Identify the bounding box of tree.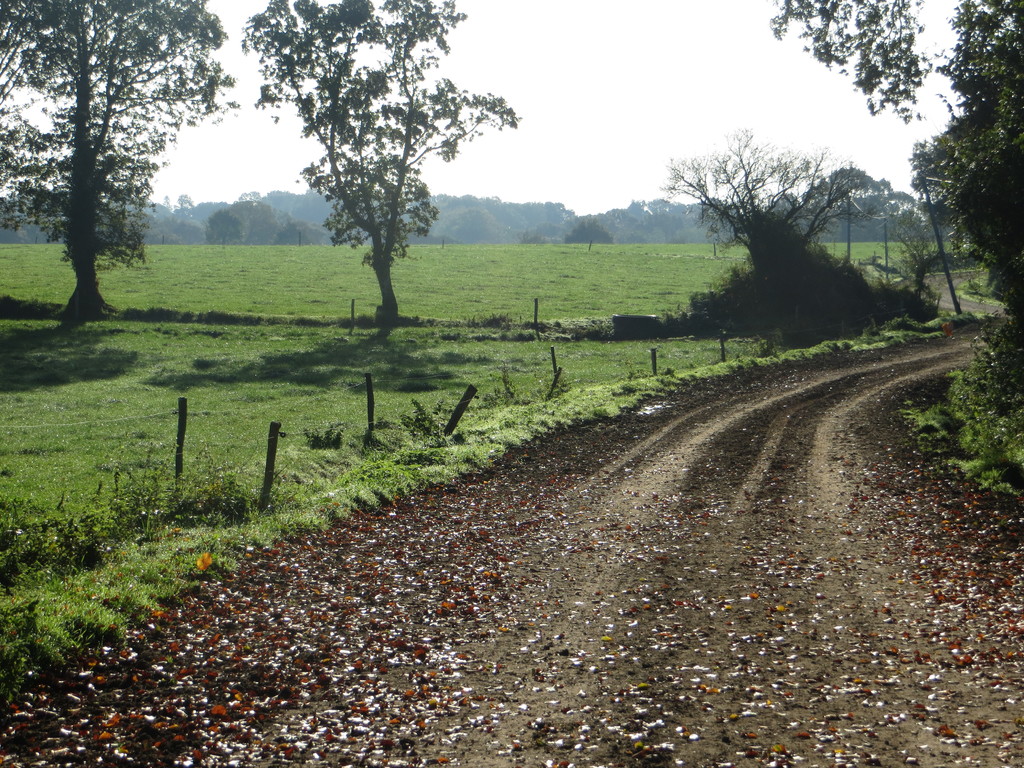
(left=768, top=0, right=1023, bottom=329).
